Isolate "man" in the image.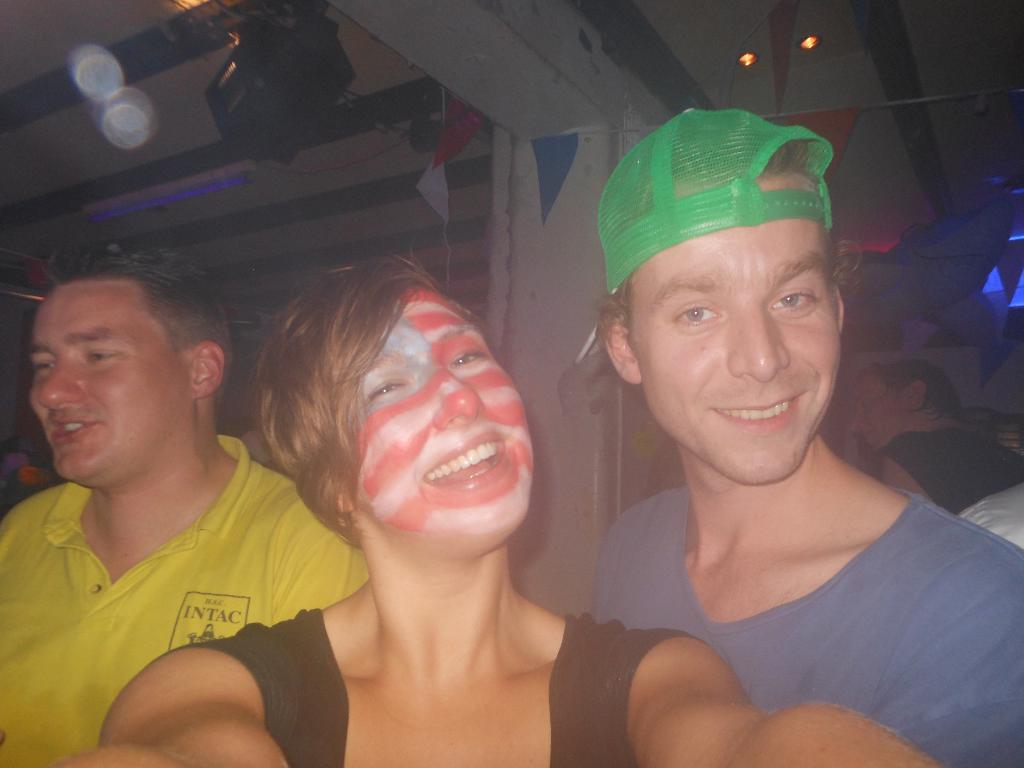
Isolated region: (left=495, top=104, right=1004, bottom=765).
